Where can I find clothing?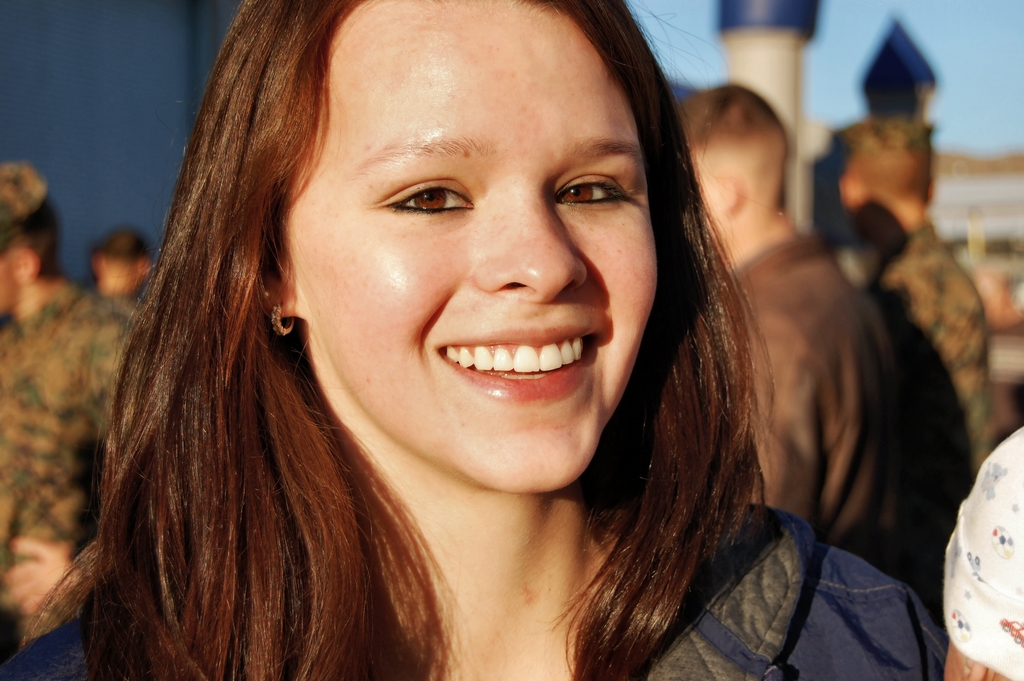
You can find it at 728/230/894/568.
